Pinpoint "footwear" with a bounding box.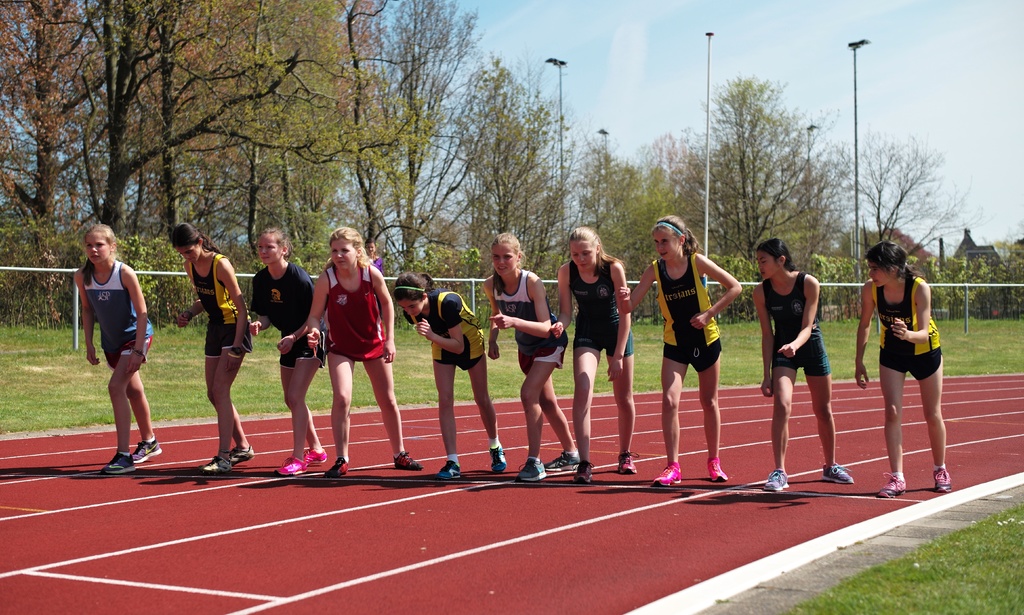
543:452:579:470.
